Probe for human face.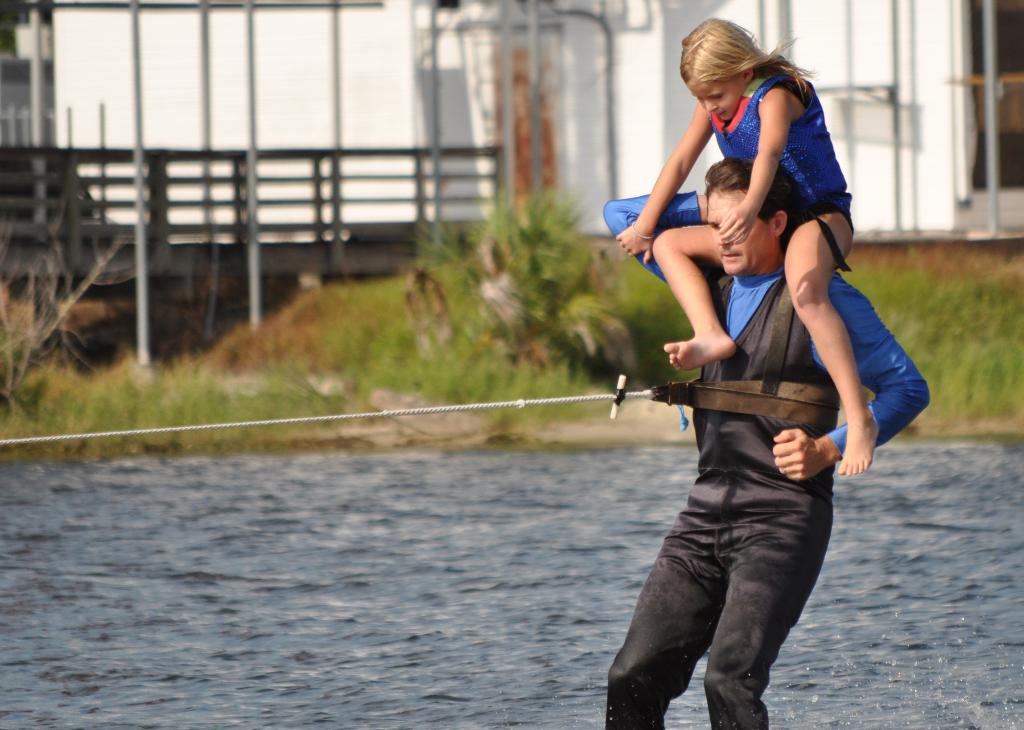
Probe result: {"left": 710, "top": 189, "right": 773, "bottom": 273}.
